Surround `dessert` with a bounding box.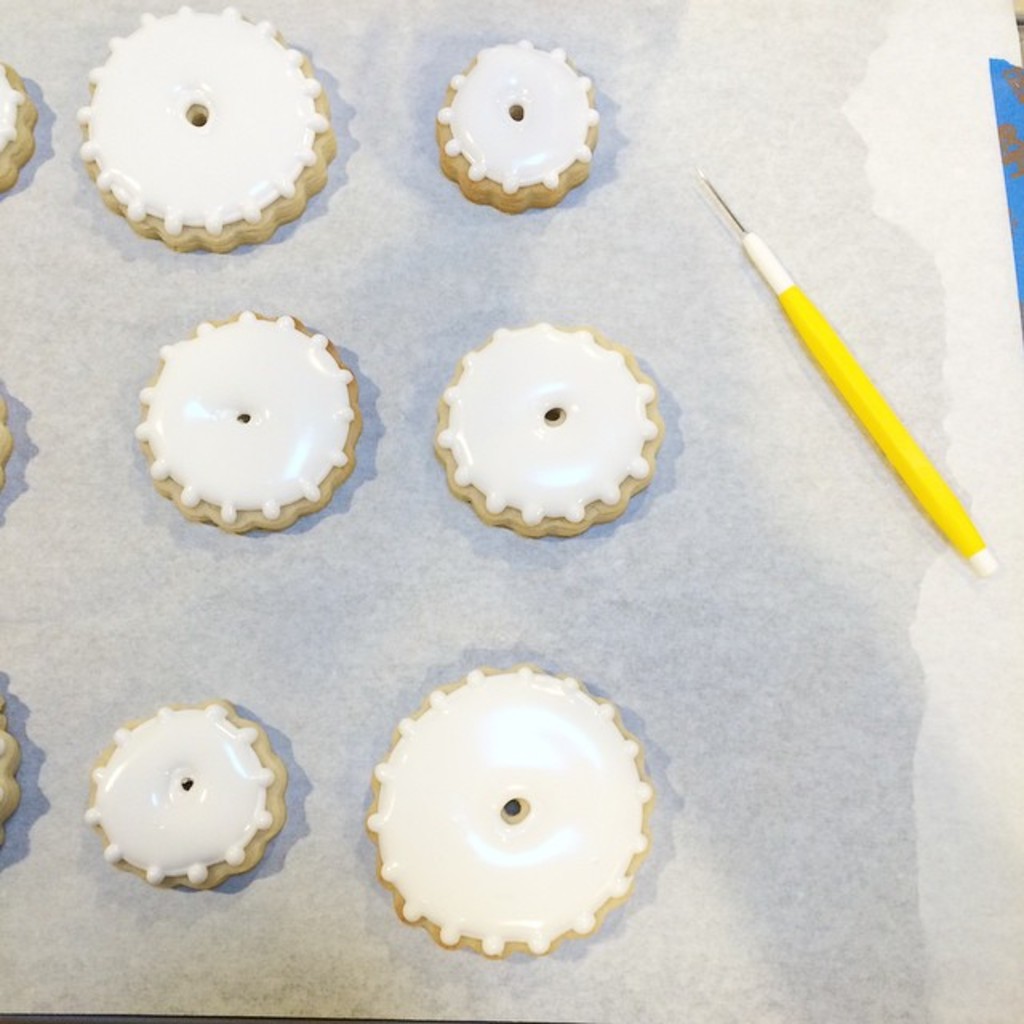
bbox(366, 662, 648, 960).
